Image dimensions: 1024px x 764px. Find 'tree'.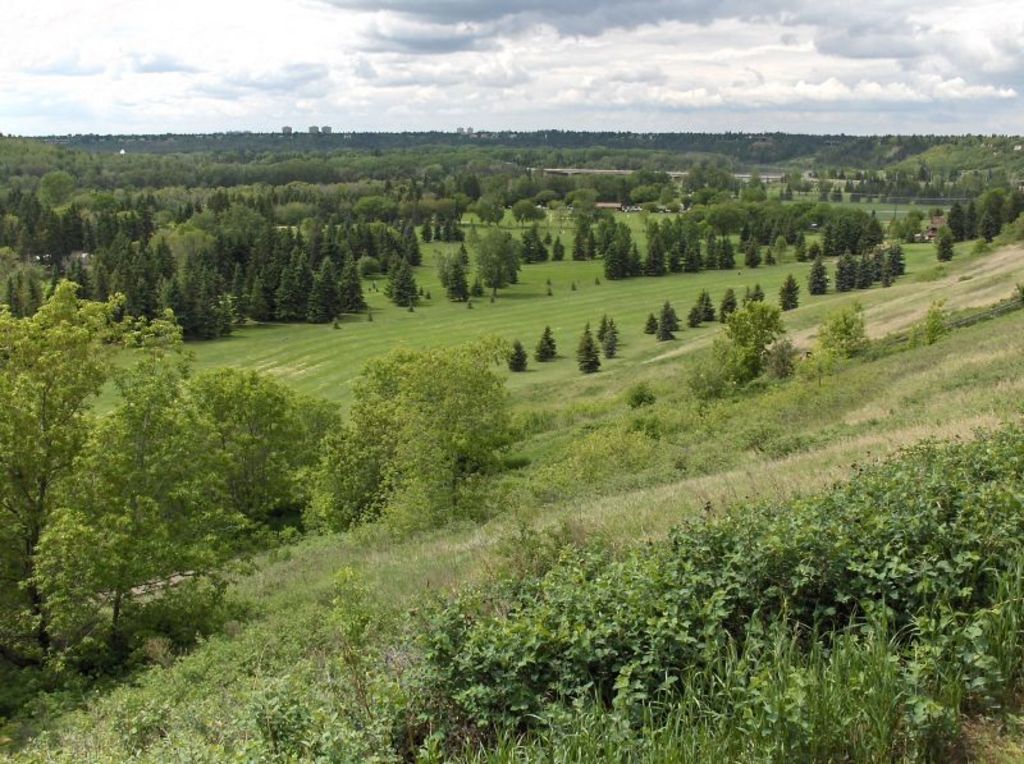
select_region(337, 250, 358, 310).
